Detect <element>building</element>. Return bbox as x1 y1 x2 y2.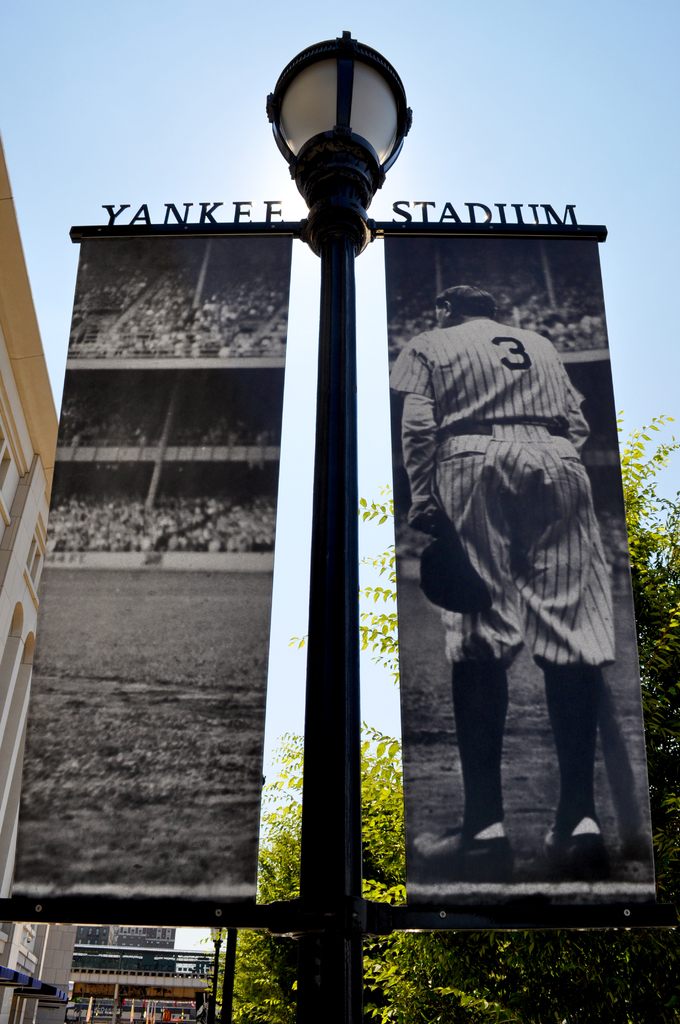
70 927 180 1023.
